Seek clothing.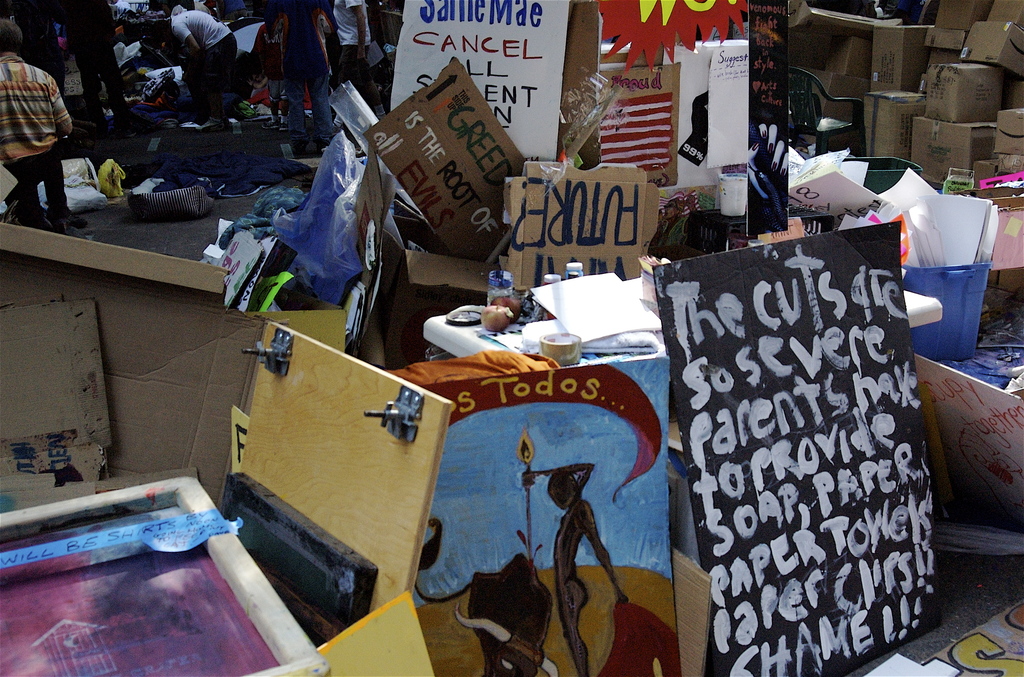
x1=275, y1=15, x2=337, y2=163.
